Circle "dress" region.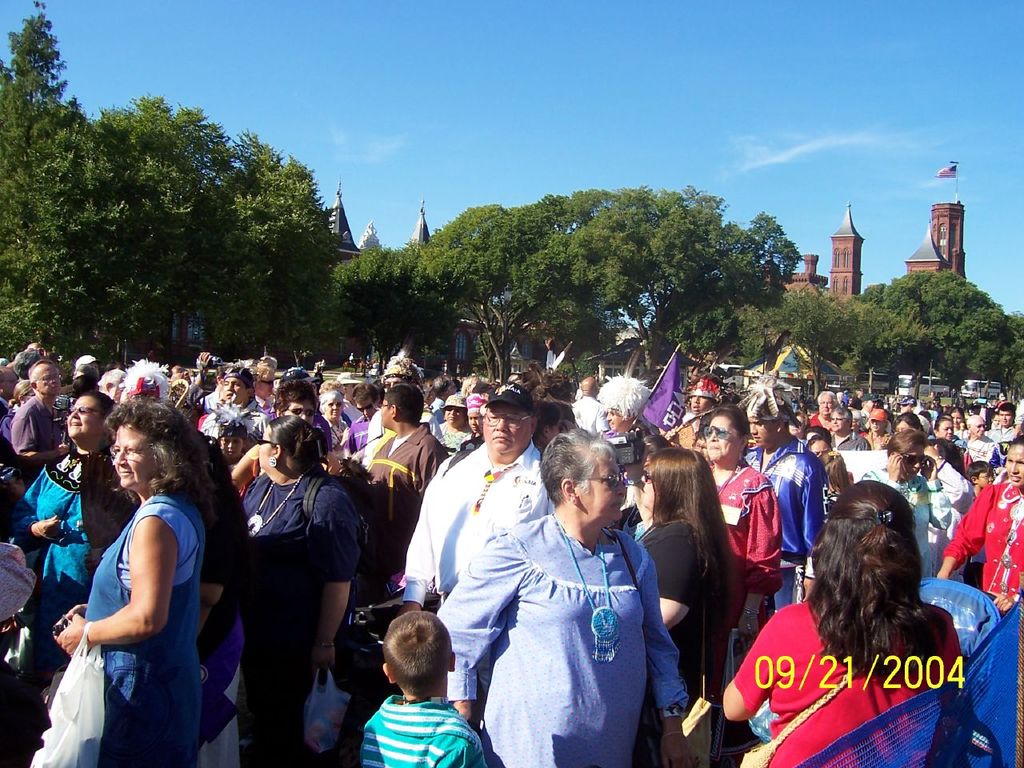
Region: {"left": 81, "top": 494, "right": 206, "bottom": 767}.
